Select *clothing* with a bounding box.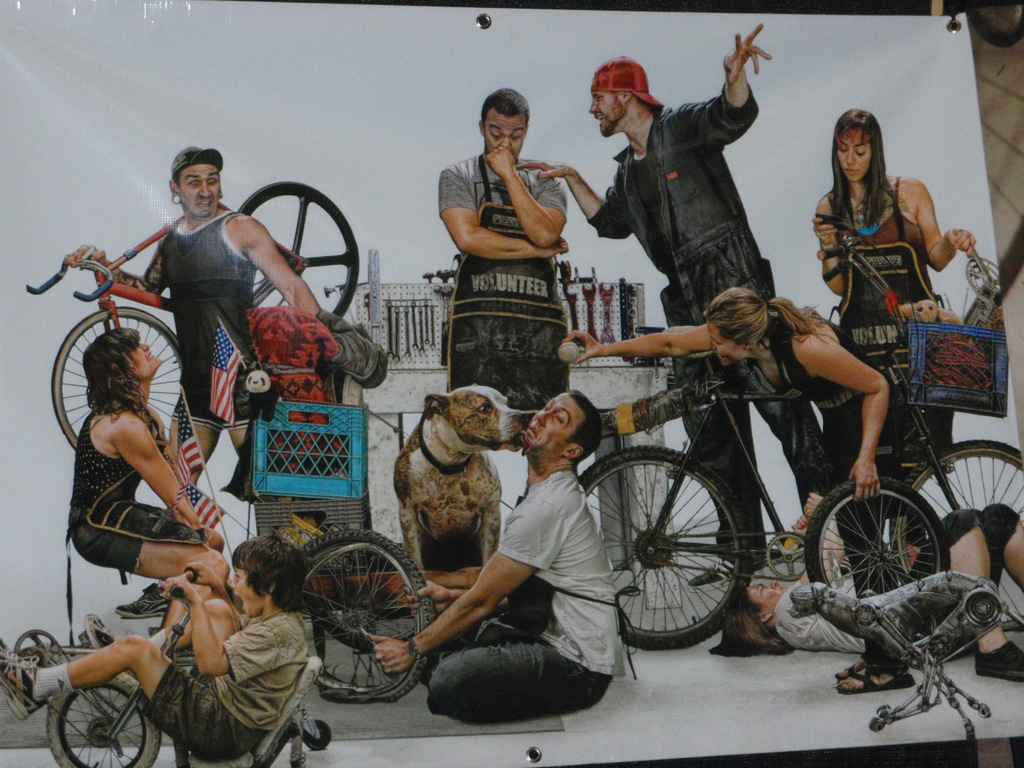
494, 464, 628, 676.
